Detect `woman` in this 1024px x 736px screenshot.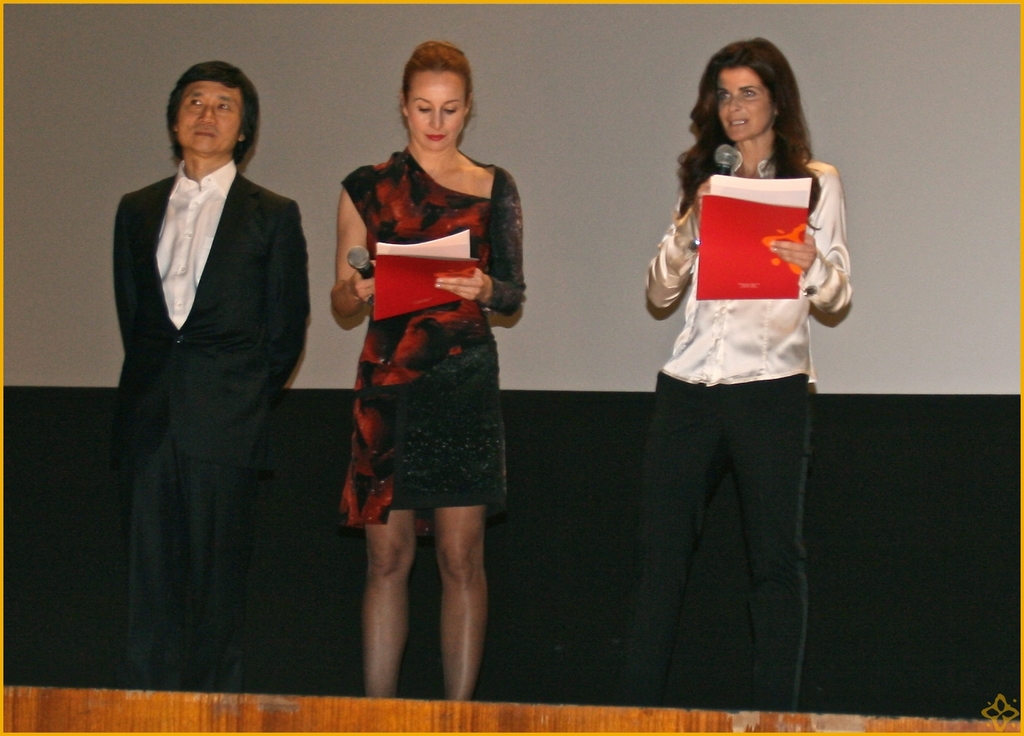
Detection: [325,33,525,702].
